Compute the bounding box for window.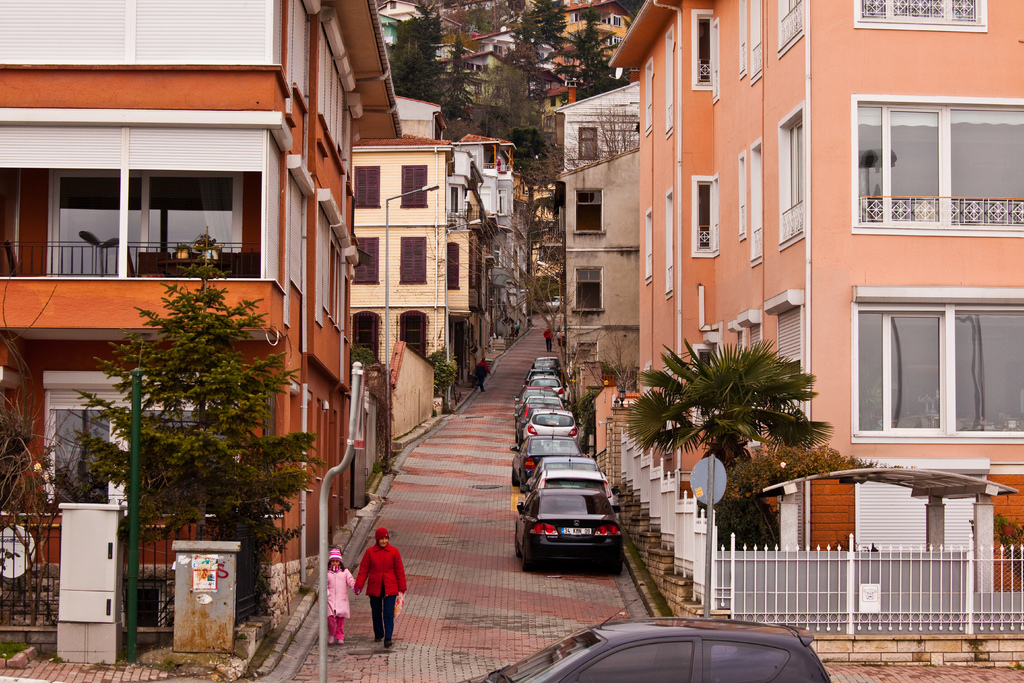
rect(648, 56, 652, 140).
